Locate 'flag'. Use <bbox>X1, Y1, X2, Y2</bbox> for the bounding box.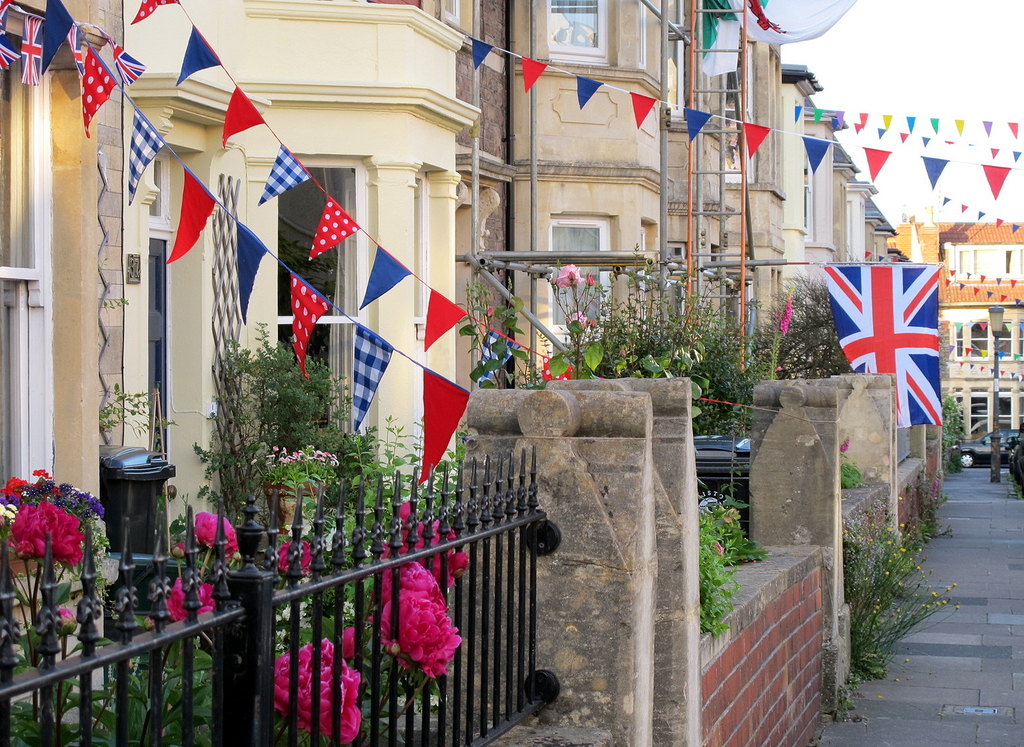
<bbox>420, 288, 469, 353</bbox>.
